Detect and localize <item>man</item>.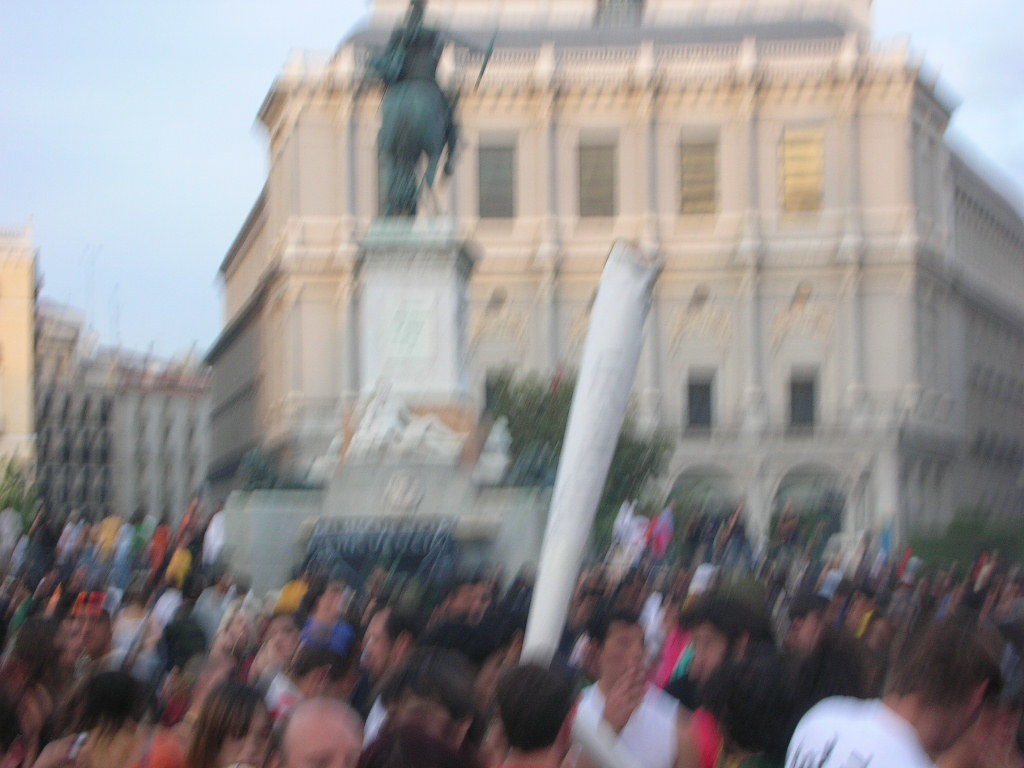
Localized at bbox=[569, 618, 688, 758].
